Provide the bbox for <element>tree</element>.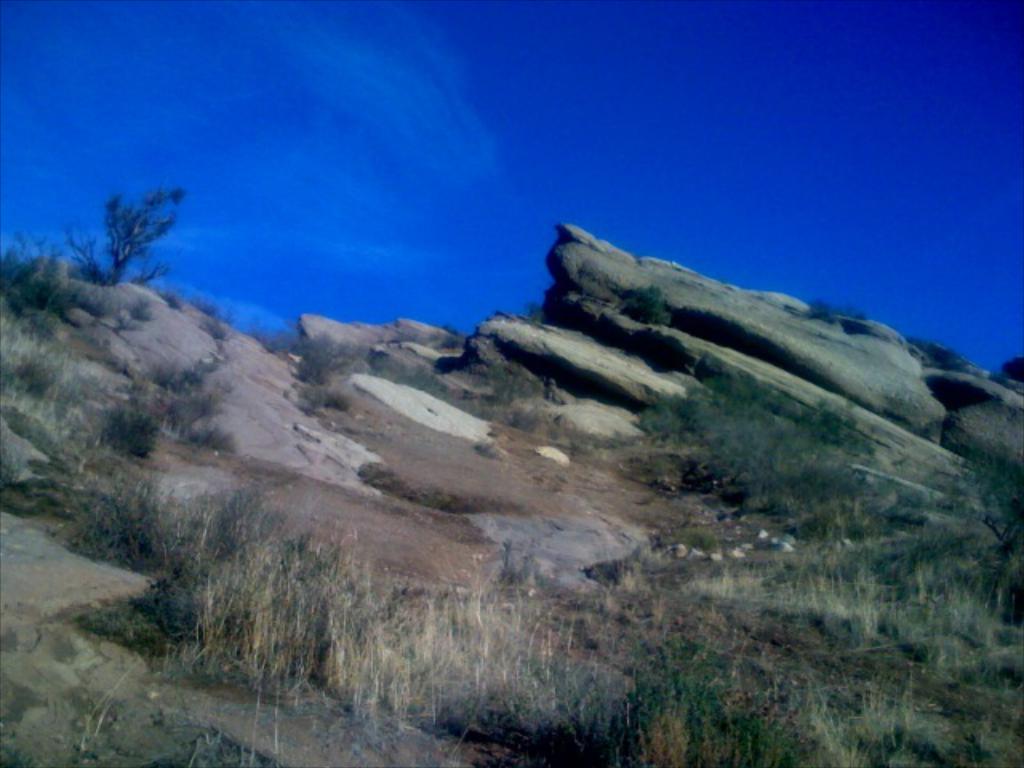
(x1=962, y1=418, x2=1022, y2=603).
